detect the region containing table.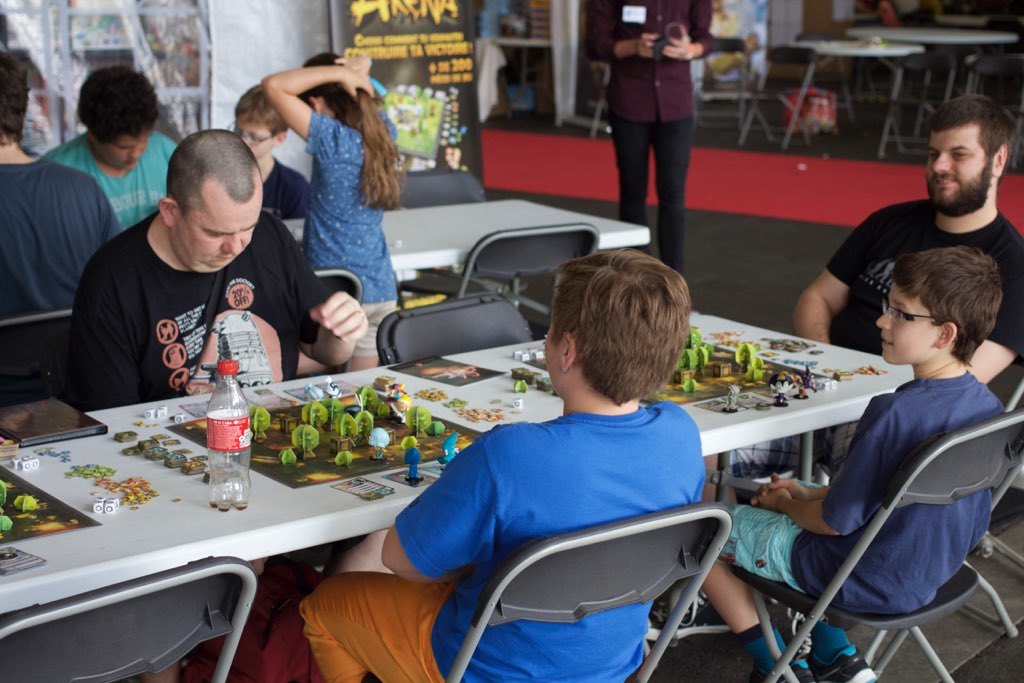
l=279, t=195, r=654, b=282.
